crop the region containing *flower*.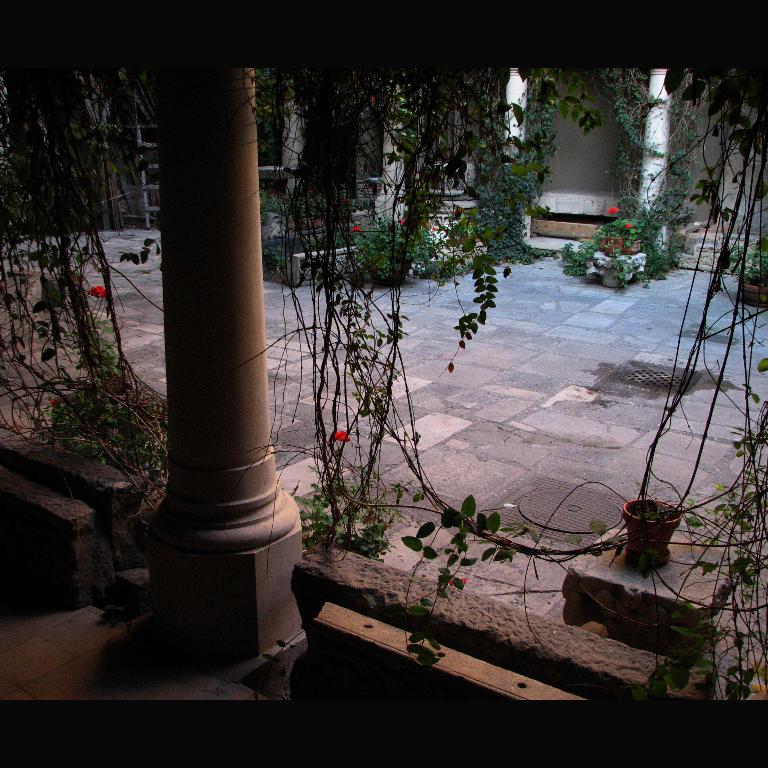
Crop region: 397:219:405:225.
